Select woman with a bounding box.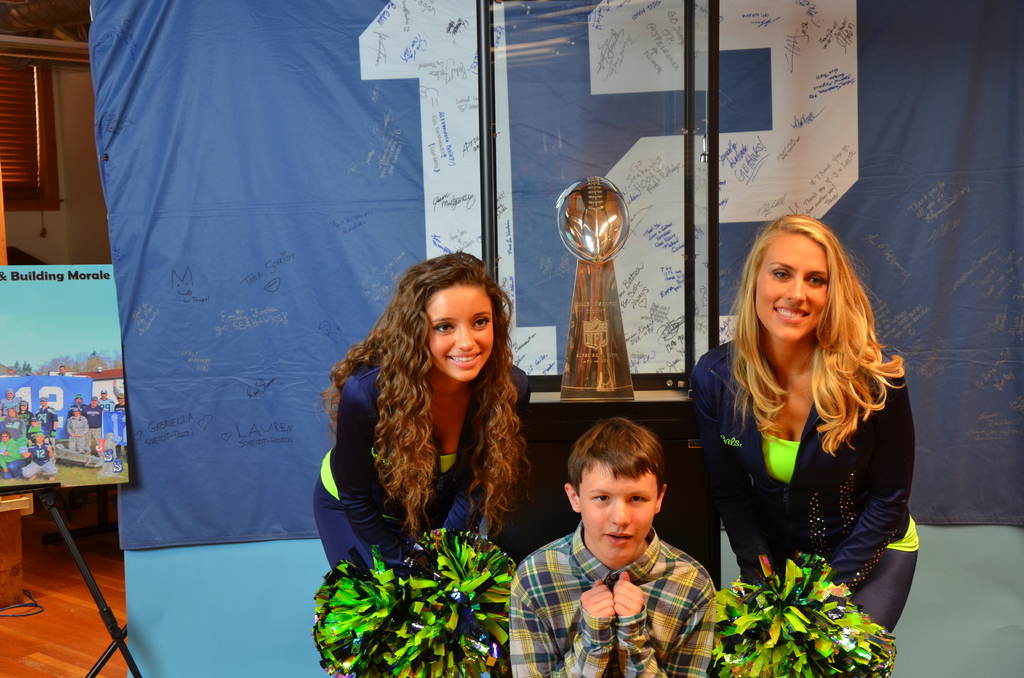
675,204,914,653.
